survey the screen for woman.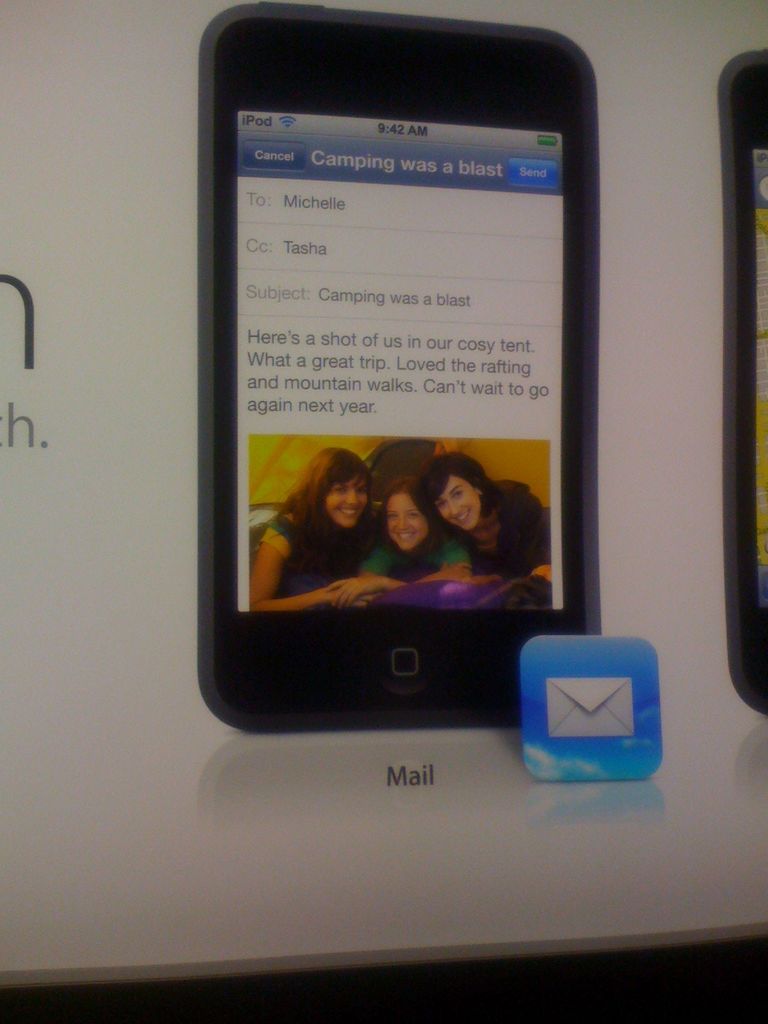
Survey found: box(324, 472, 483, 607).
